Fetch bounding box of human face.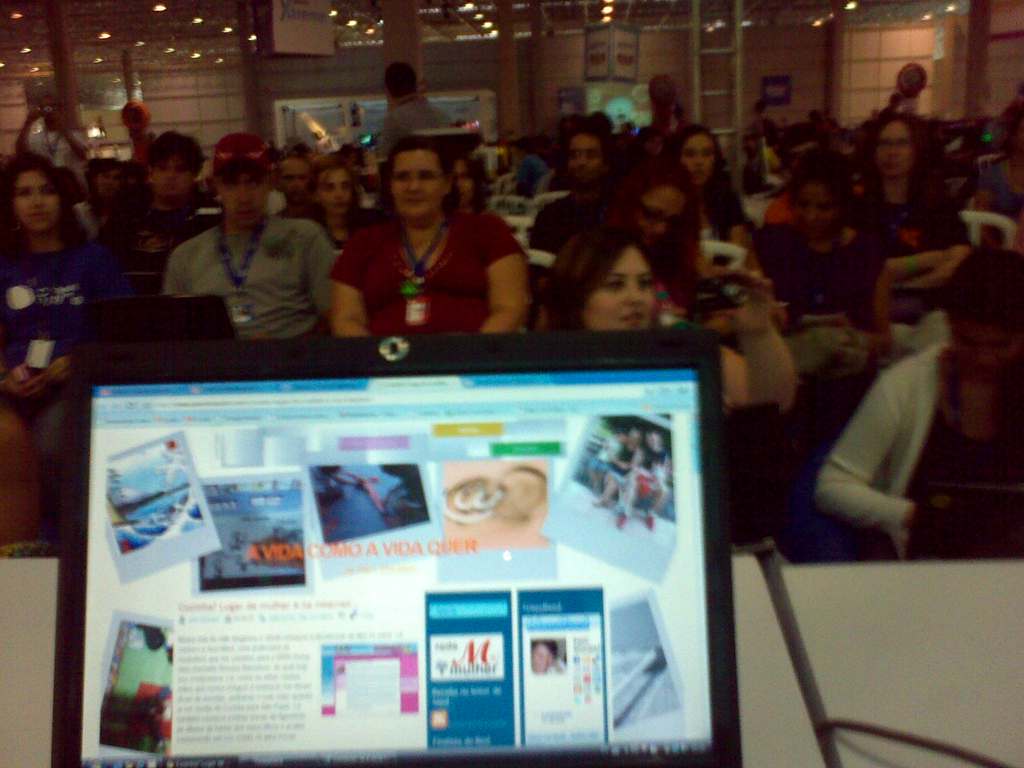
Bbox: l=99, t=167, r=120, b=196.
